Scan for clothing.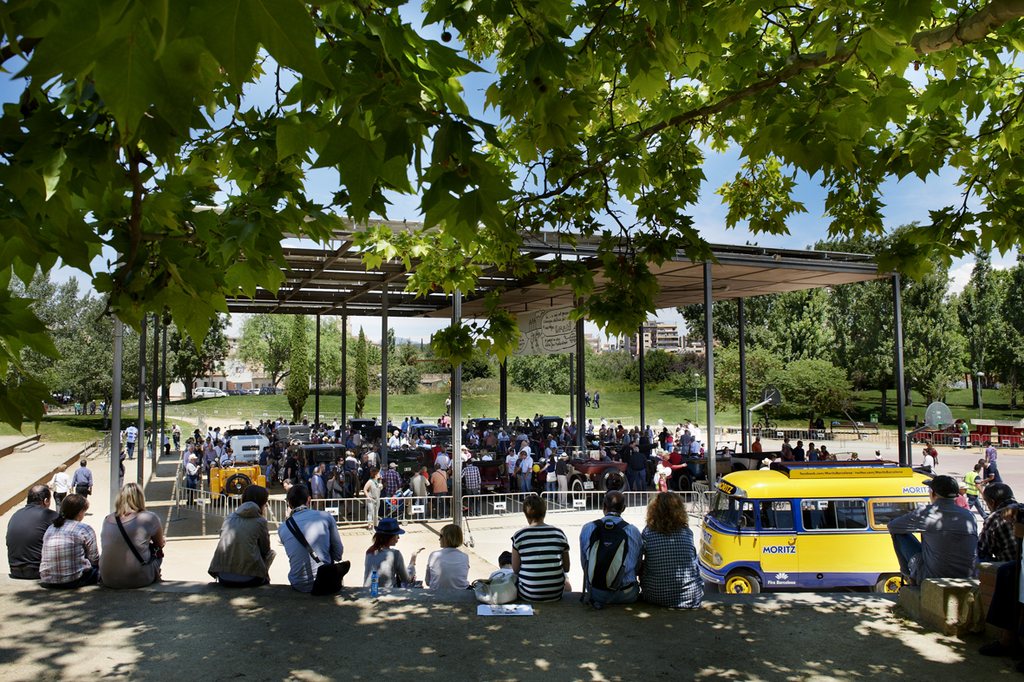
Scan result: 514 525 562 600.
